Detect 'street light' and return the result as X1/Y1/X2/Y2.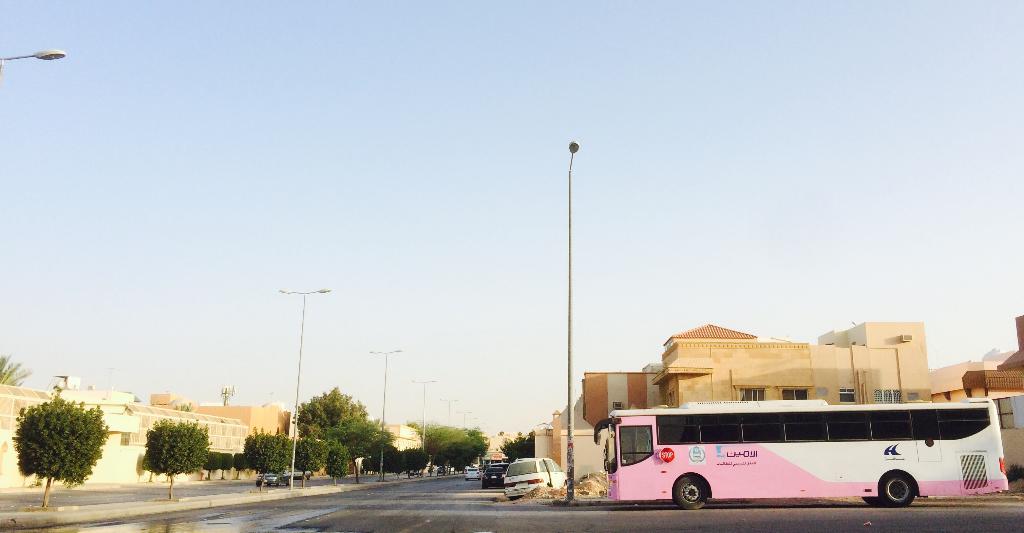
273/286/330/493.
